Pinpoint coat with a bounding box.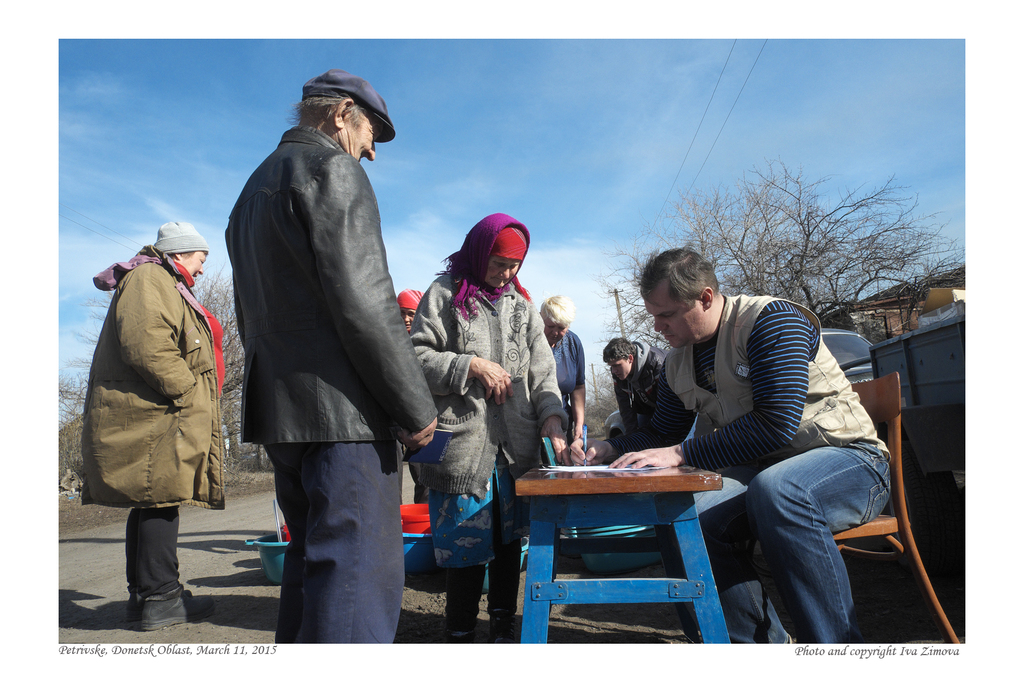
bbox=(231, 104, 412, 472).
